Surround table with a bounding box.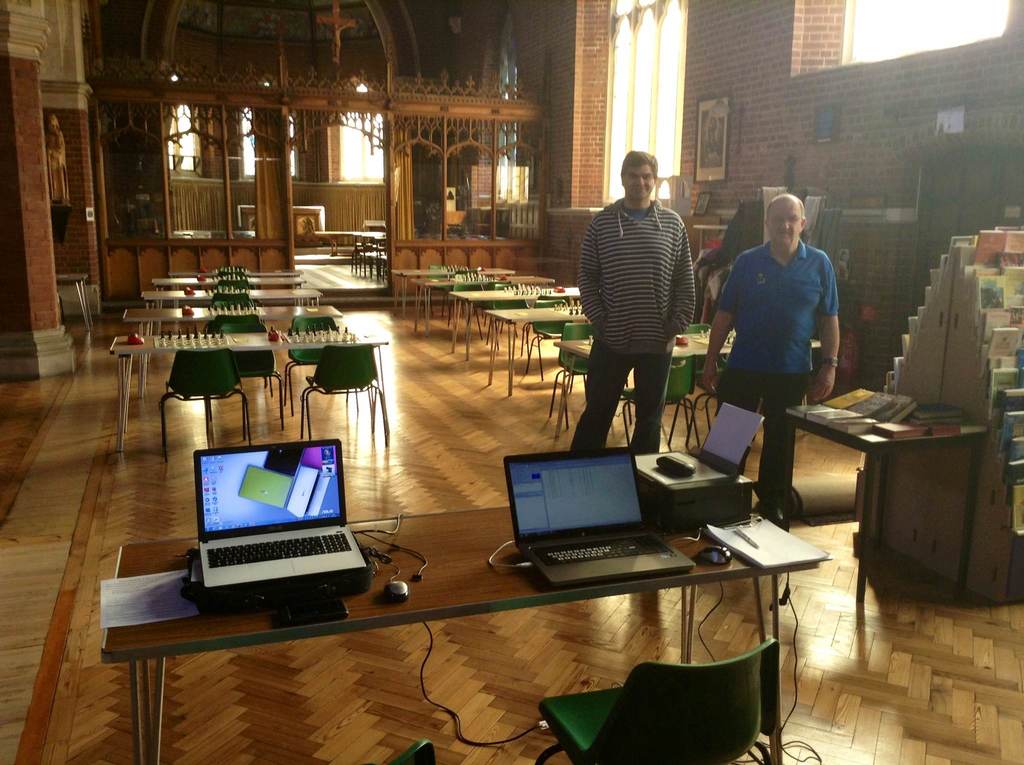
<region>544, 330, 602, 431</region>.
